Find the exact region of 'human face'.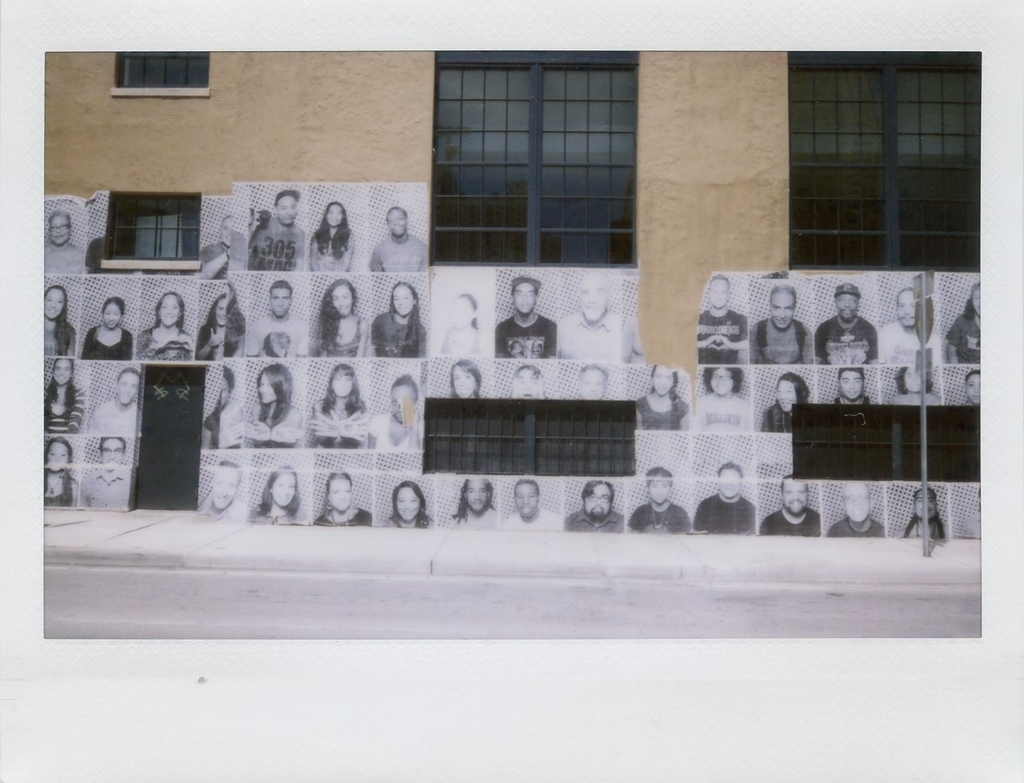
Exact region: 466,478,489,512.
